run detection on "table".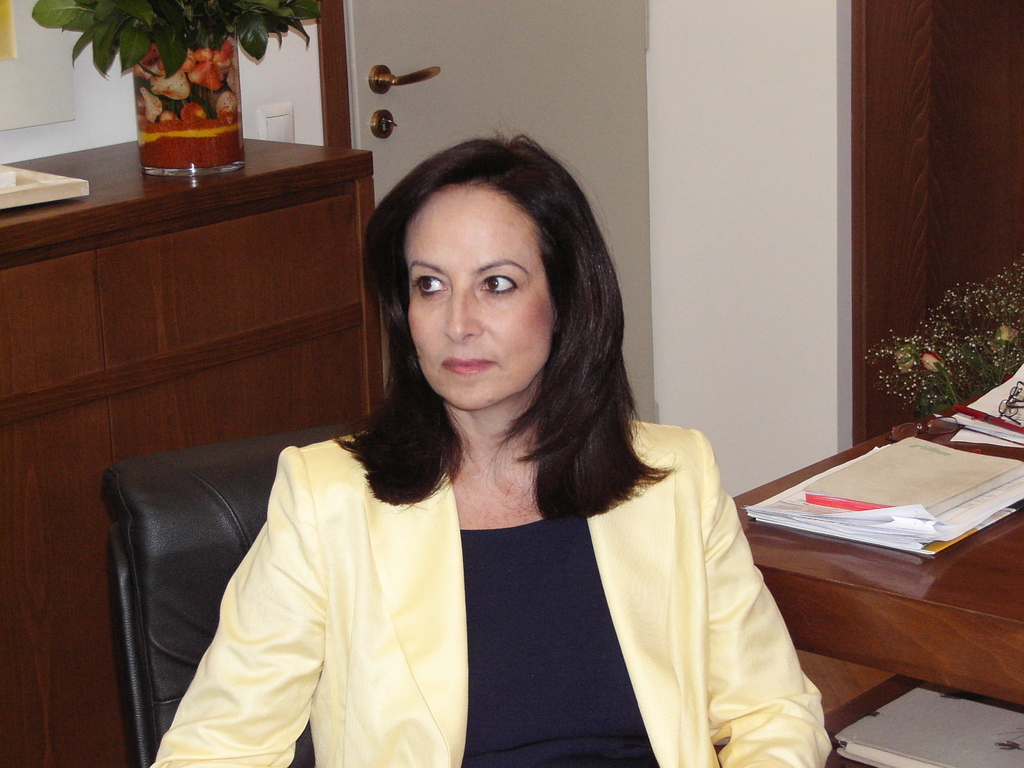
Result: [left=739, top=387, right=1015, bottom=733].
